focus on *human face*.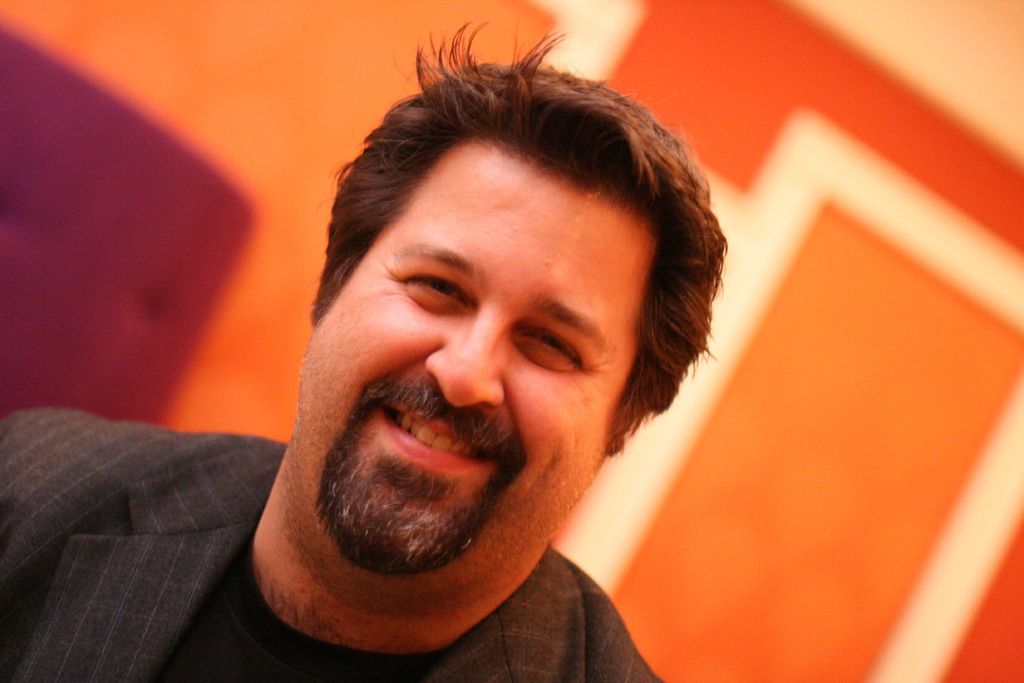
Focused at [x1=294, y1=142, x2=637, y2=576].
